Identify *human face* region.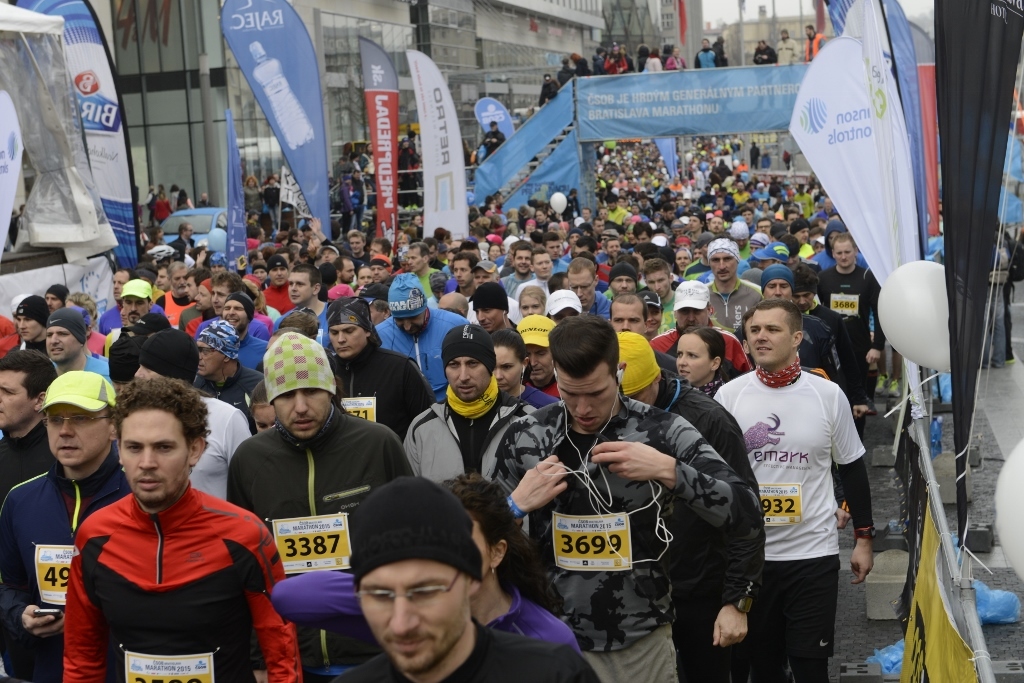
Region: 765, 280, 787, 294.
